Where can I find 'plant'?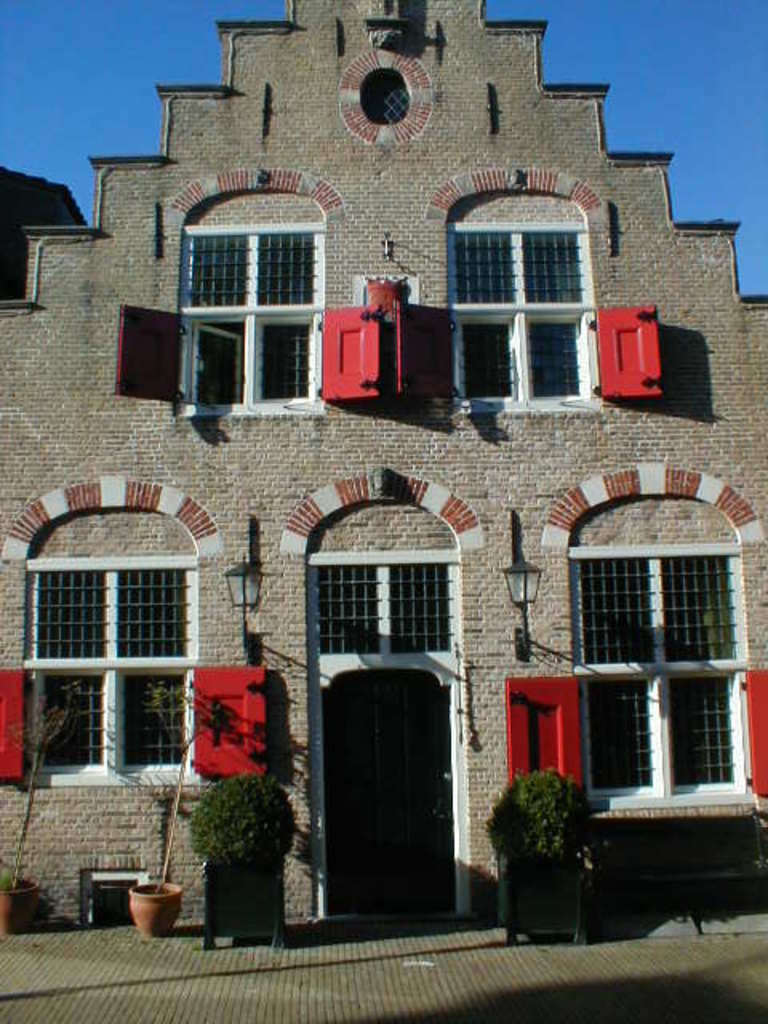
You can find it at [482, 770, 603, 866].
